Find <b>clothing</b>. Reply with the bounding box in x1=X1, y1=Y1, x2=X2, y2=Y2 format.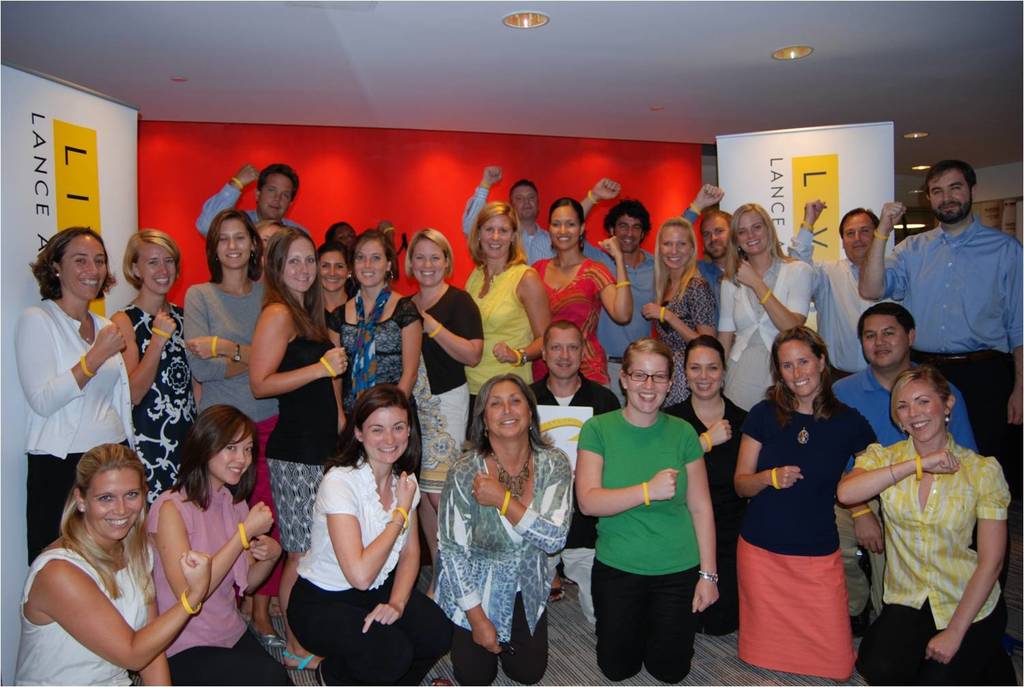
x1=124, y1=304, x2=202, y2=508.
